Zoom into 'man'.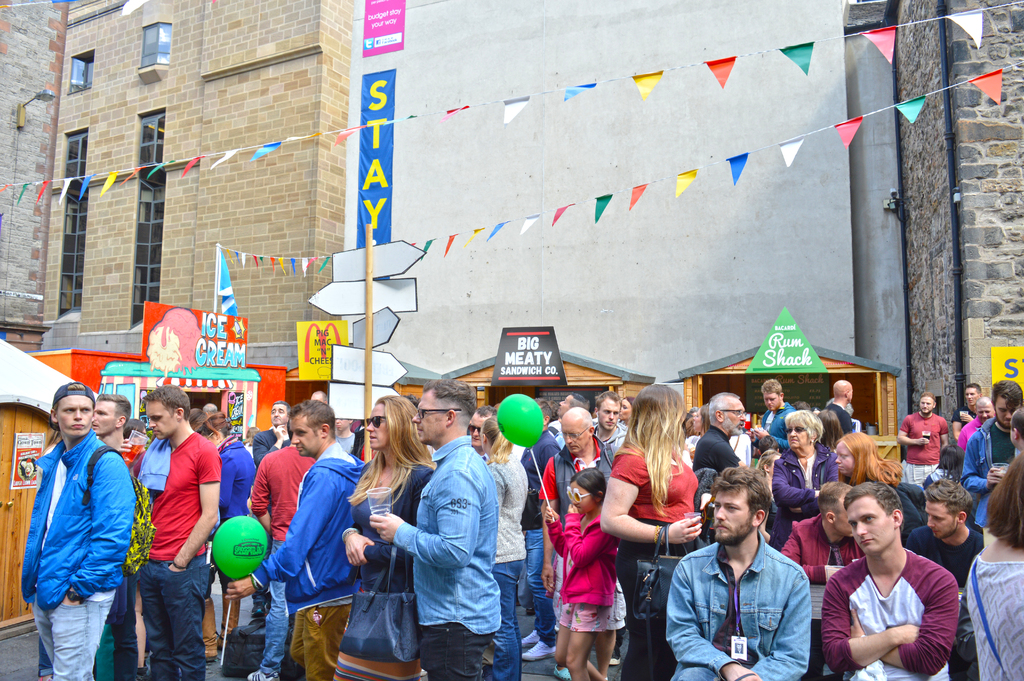
Zoom target: x1=821 y1=377 x2=859 y2=439.
